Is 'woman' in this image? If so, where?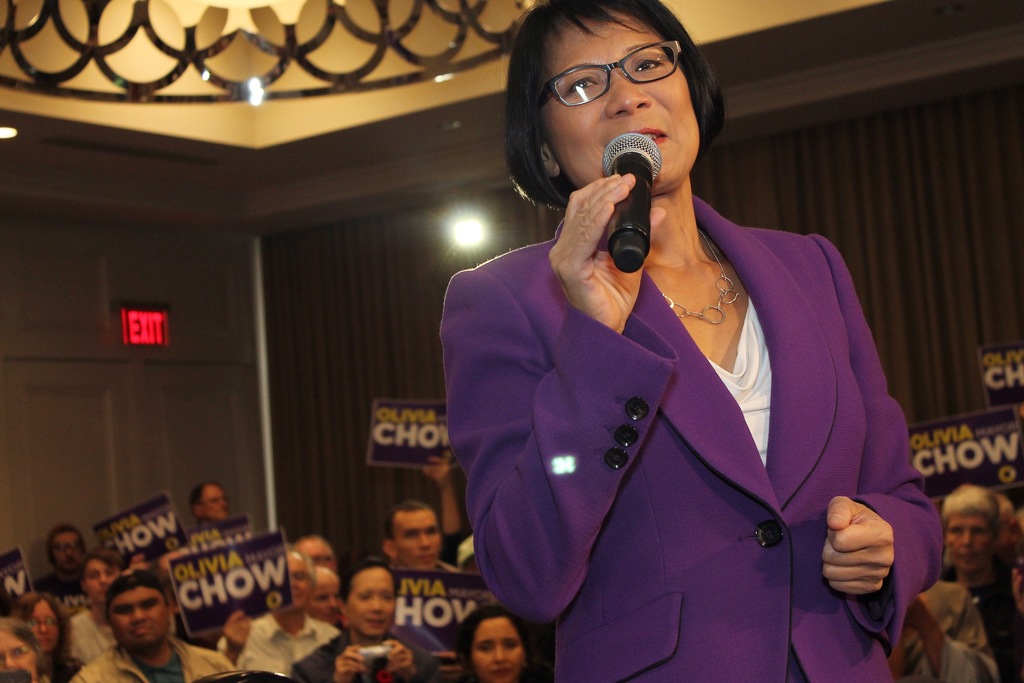
Yes, at <bbox>431, 54, 943, 682</bbox>.
